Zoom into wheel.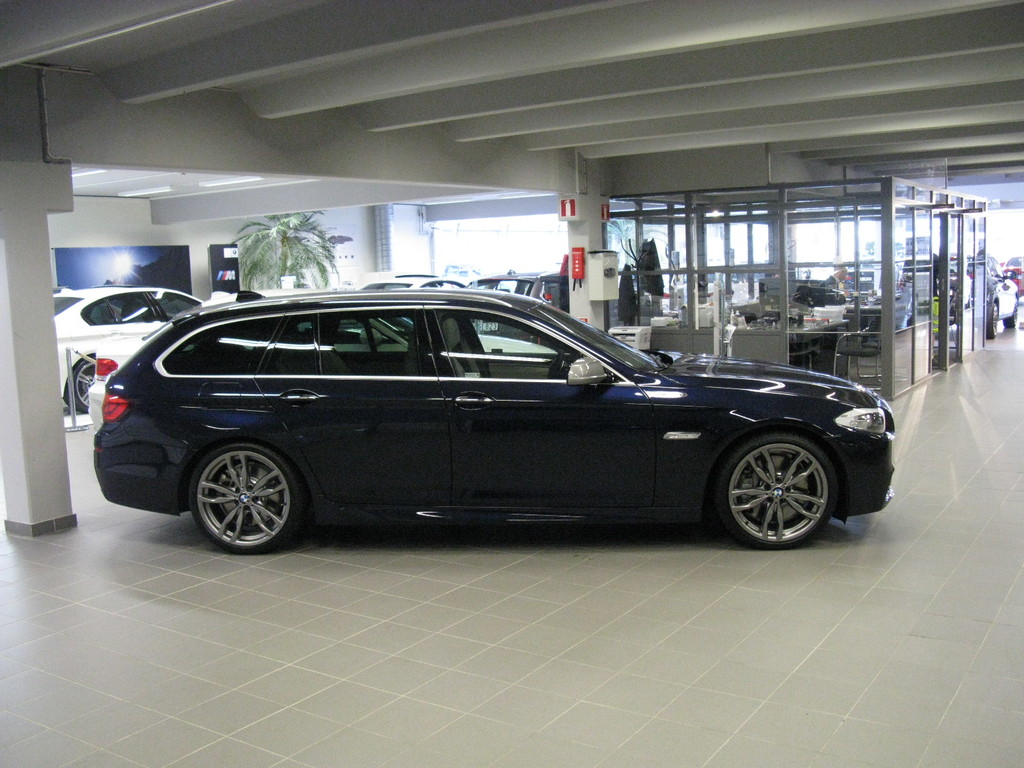
Zoom target: left=1004, top=297, right=1020, bottom=328.
